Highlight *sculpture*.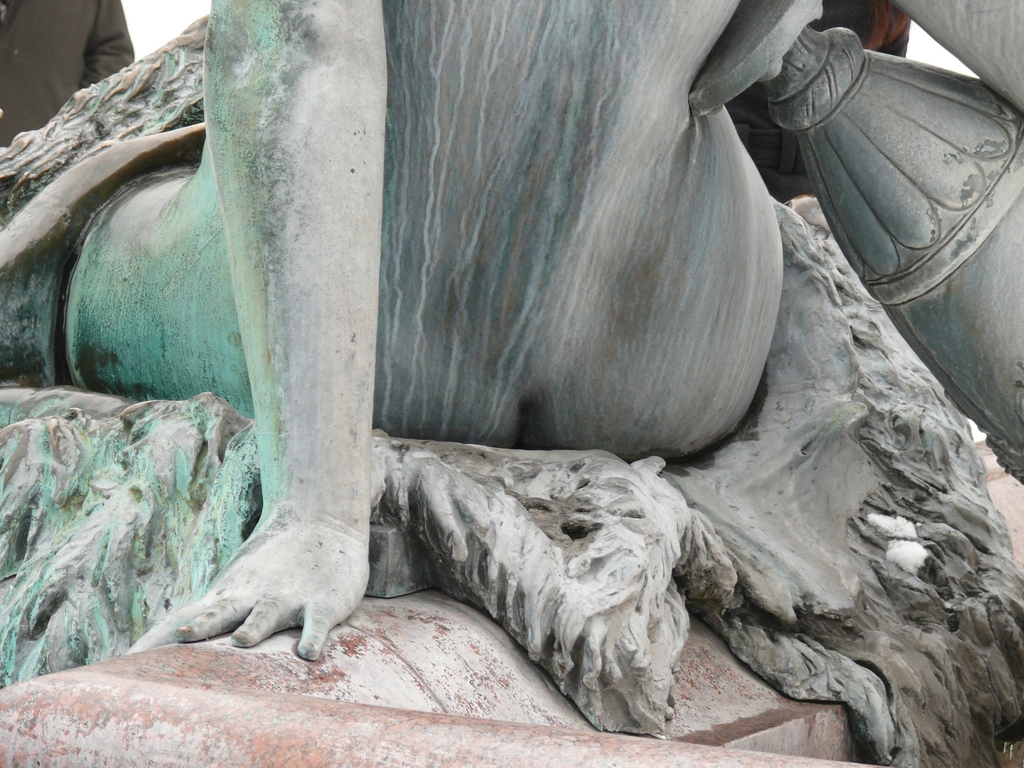
Highlighted region: <bbox>53, 21, 944, 699</bbox>.
